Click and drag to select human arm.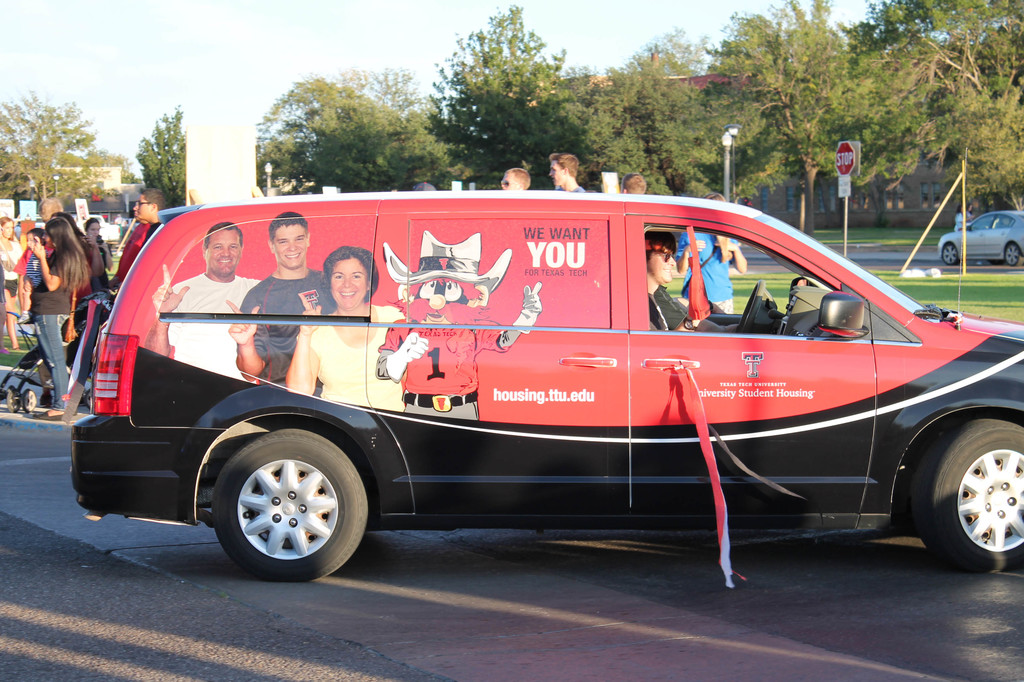
Selection: detection(653, 286, 695, 334).
